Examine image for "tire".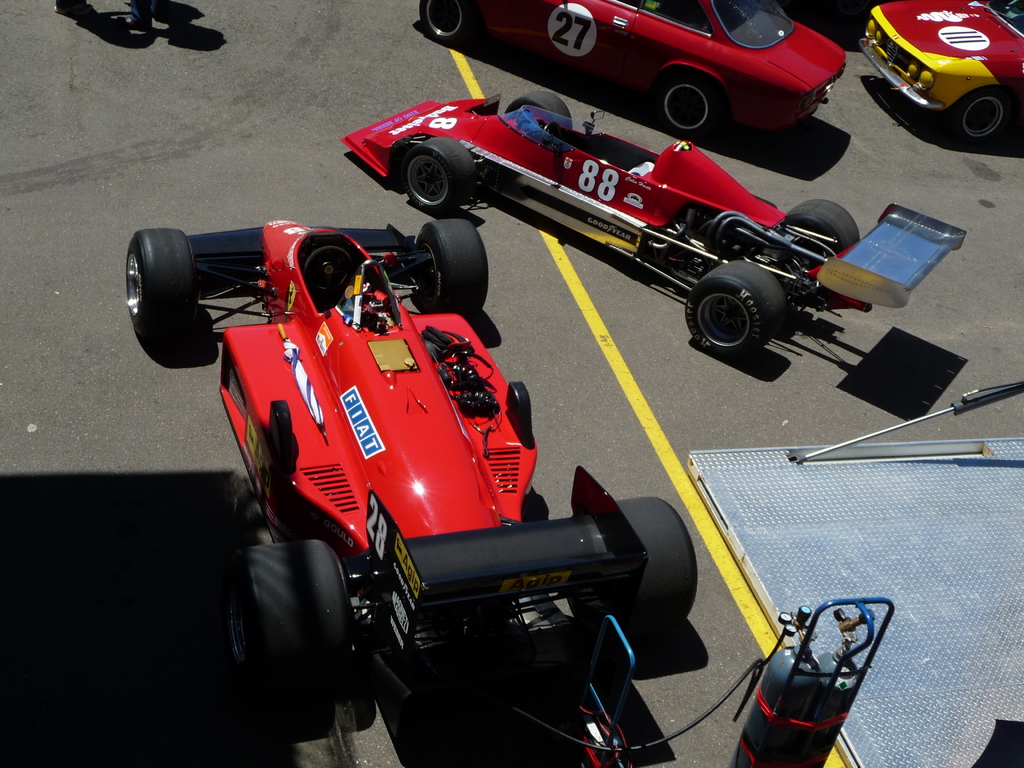
Examination result: {"x1": 417, "y1": 0, "x2": 461, "y2": 40}.
